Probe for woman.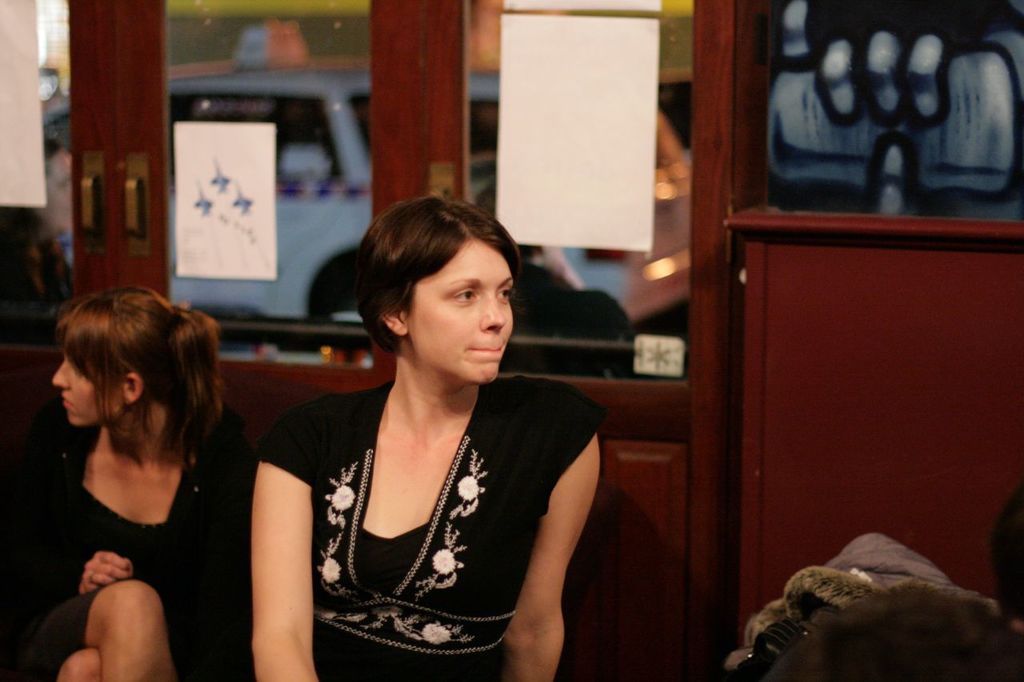
Probe result: <box>0,290,235,681</box>.
